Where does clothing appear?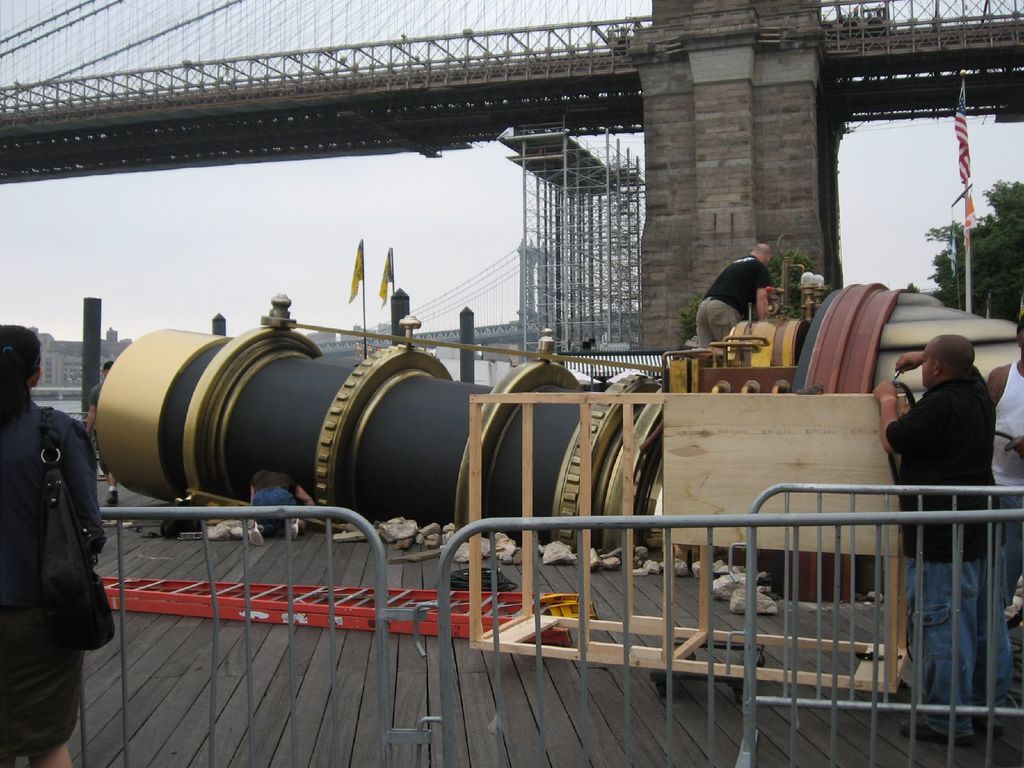
Appears at box=[251, 468, 298, 515].
